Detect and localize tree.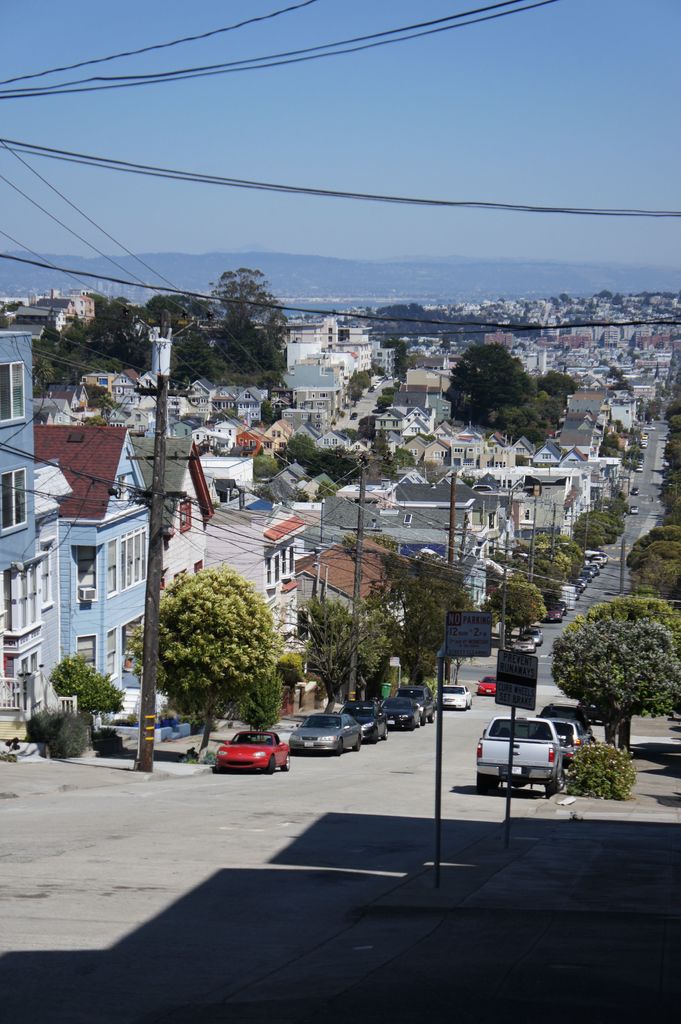
Localized at l=273, t=595, r=389, b=707.
